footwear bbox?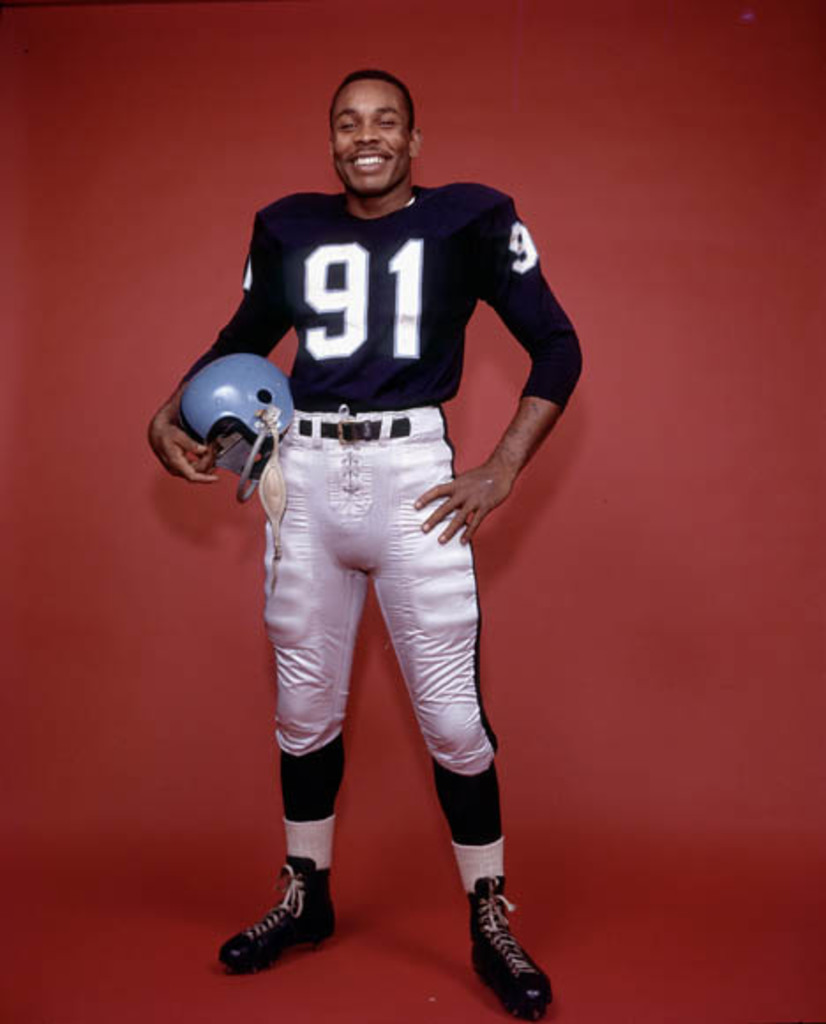
<bbox>464, 874, 558, 1015</bbox>
